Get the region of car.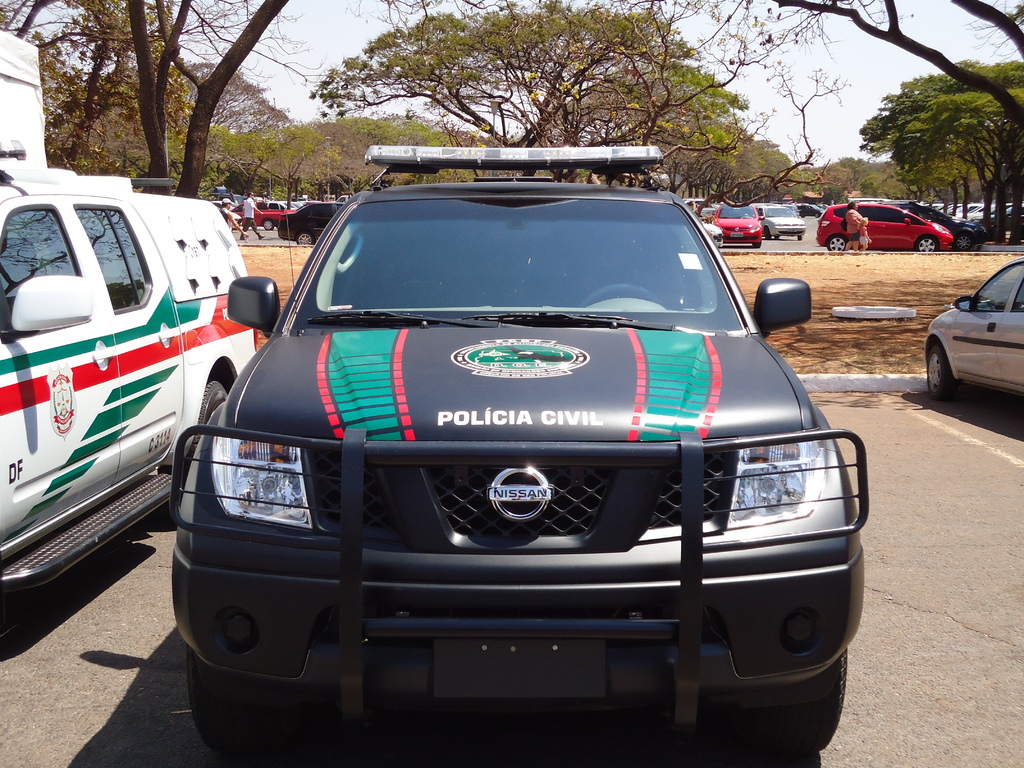
703, 204, 760, 244.
